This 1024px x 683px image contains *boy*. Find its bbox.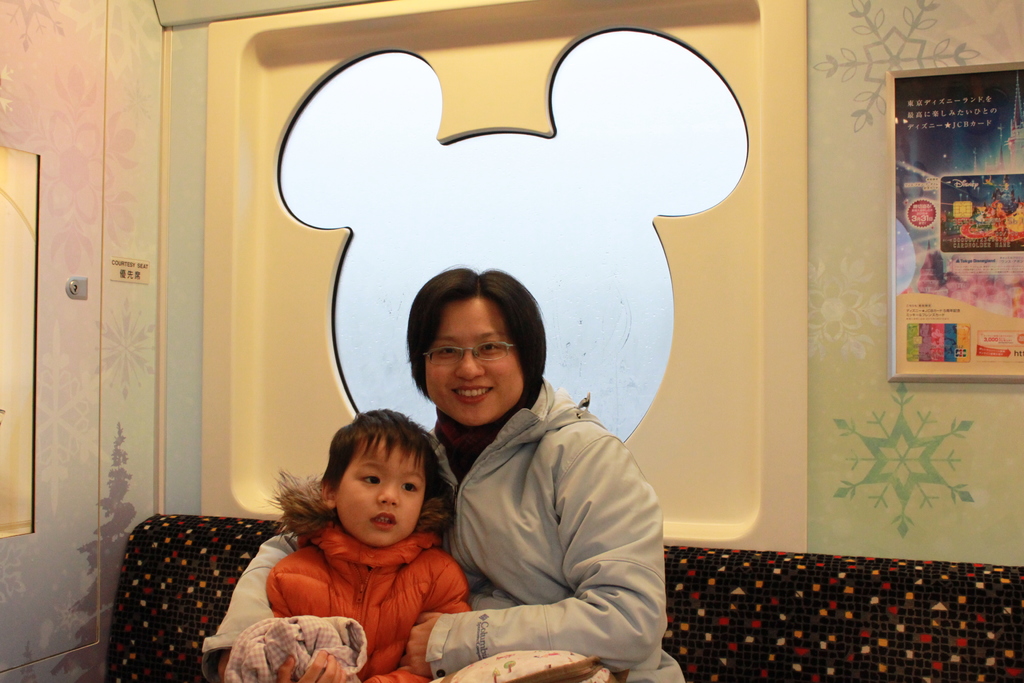
box=[239, 400, 484, 677].
